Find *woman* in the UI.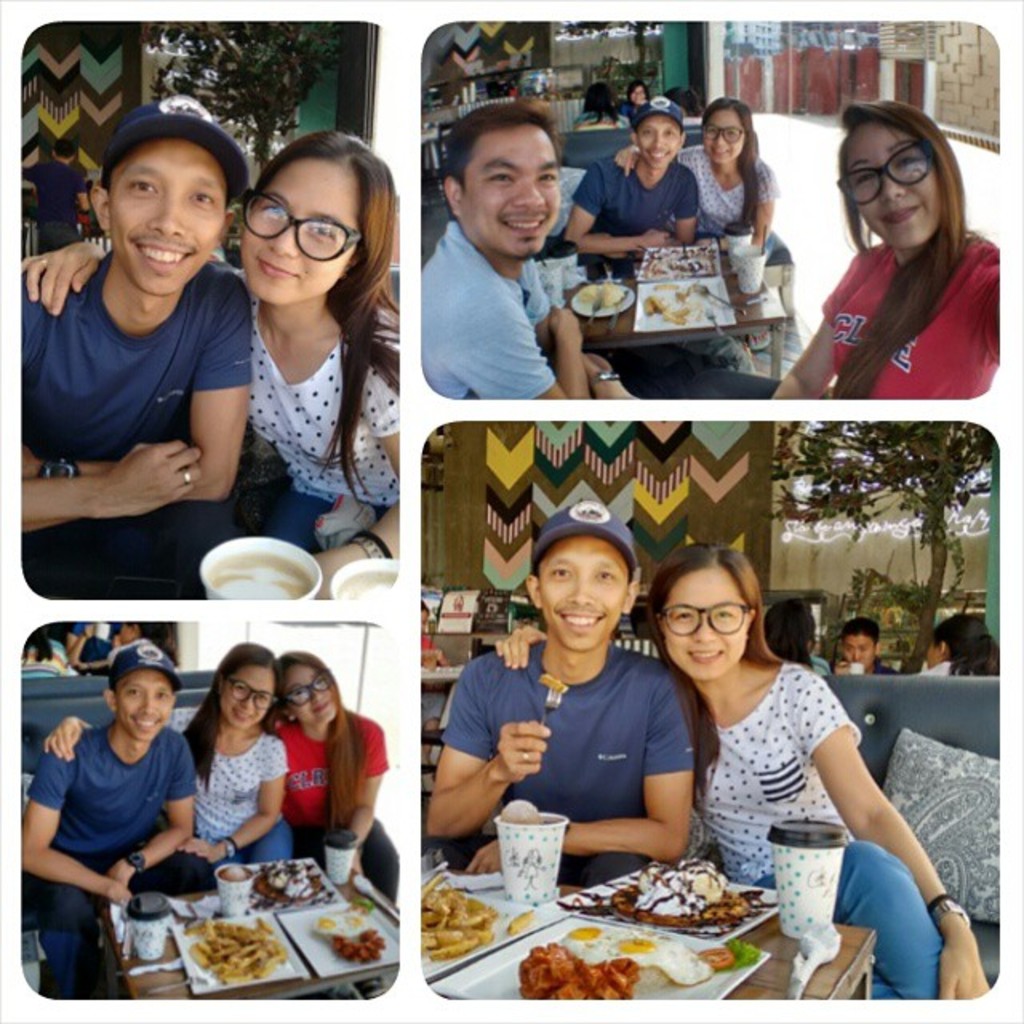
UI element at BBox(496, 539, 990, 998).
